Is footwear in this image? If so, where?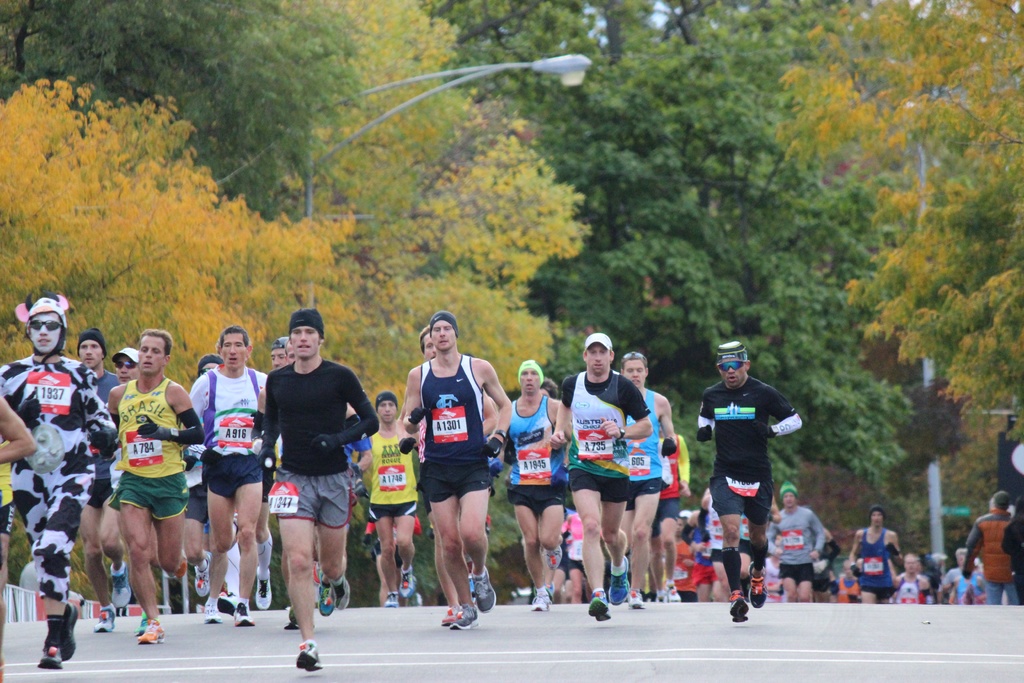
Yes, at crop(35, 646, 65, 672).
